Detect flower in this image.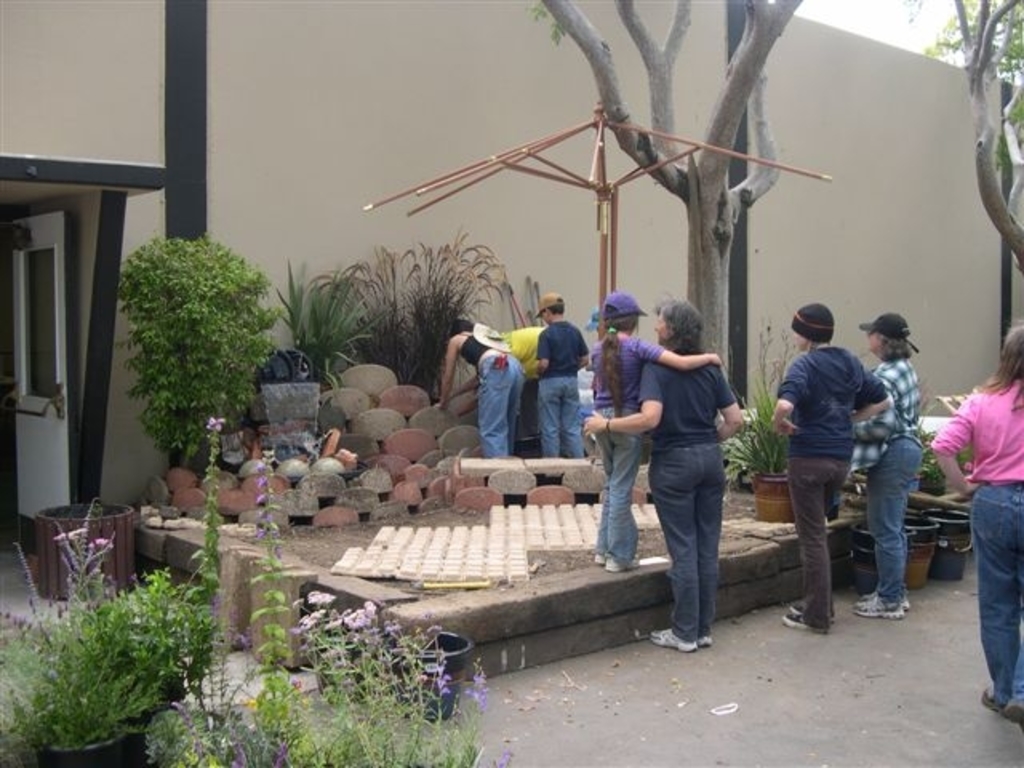
Detection: l=205, t=413, r=224, b=438.
